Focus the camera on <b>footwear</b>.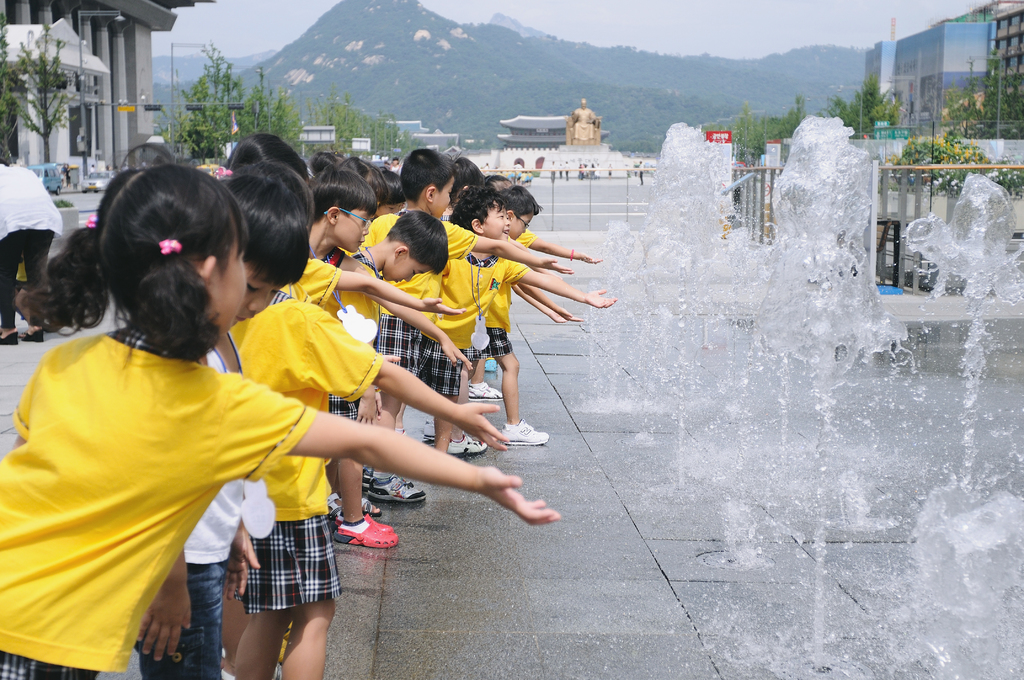
Focus region: <region>467, 381, 506, 401</region>.
